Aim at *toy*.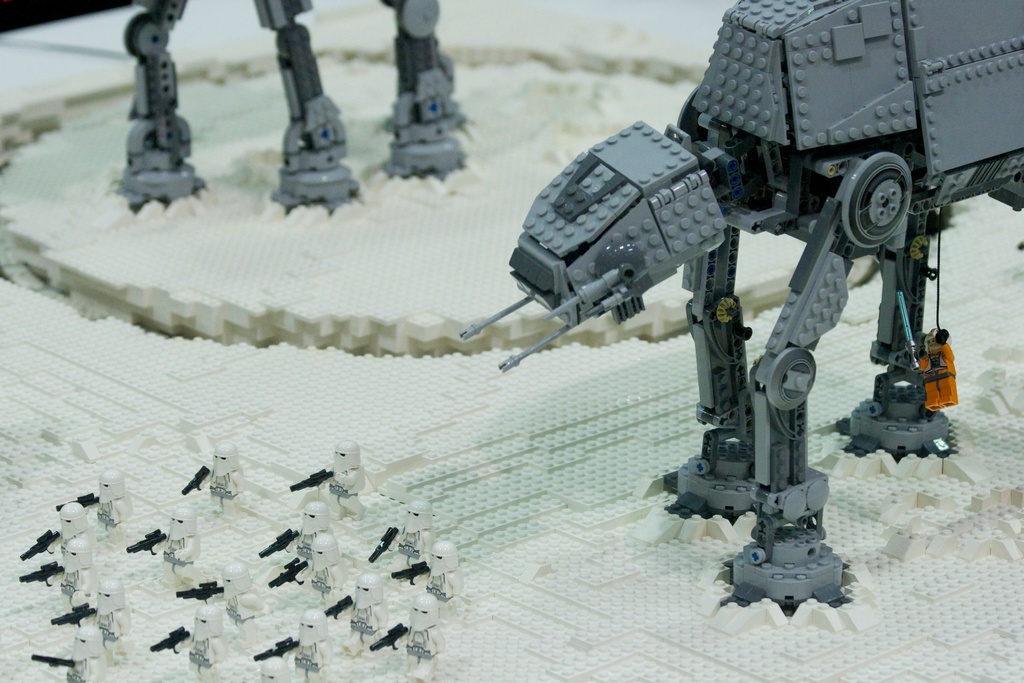
Aimed at (443,0,1023,612).
